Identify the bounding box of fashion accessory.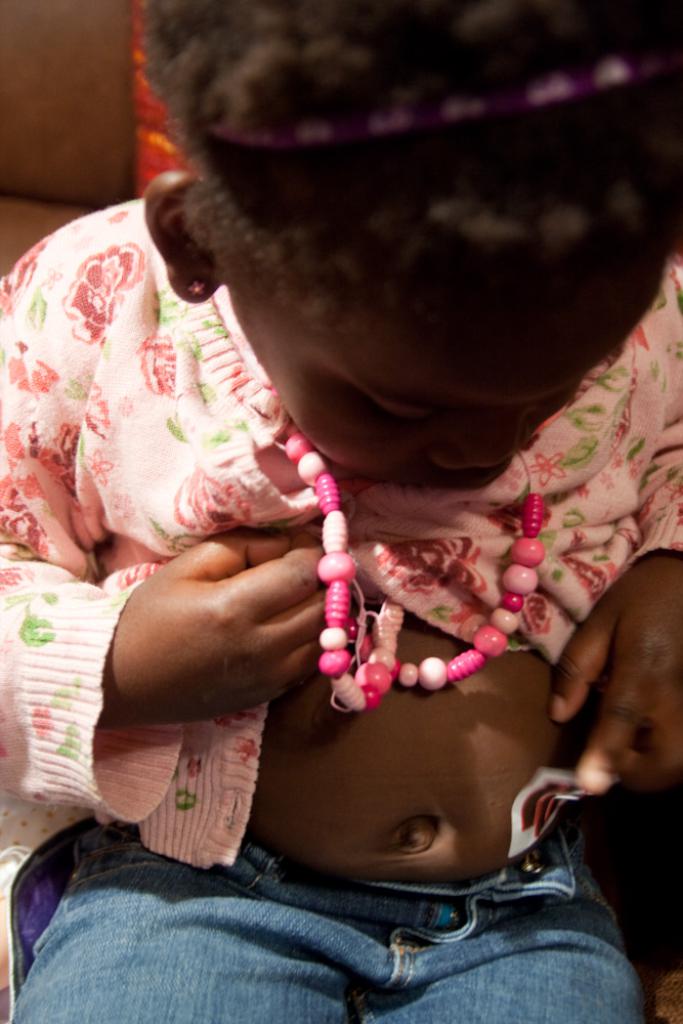
218/35/681/157.
